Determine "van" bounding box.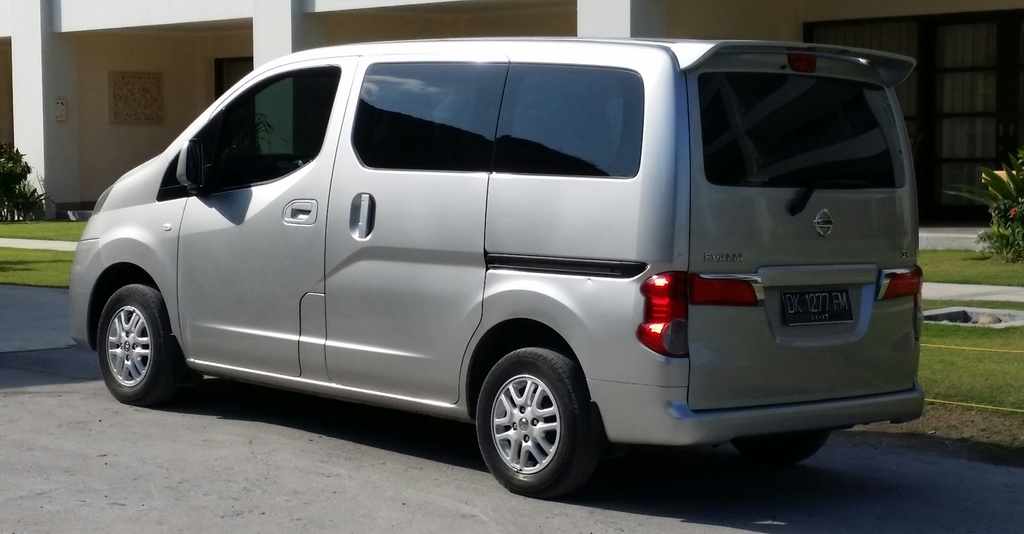
Determined: Rect(69, 33, 922, 496).
